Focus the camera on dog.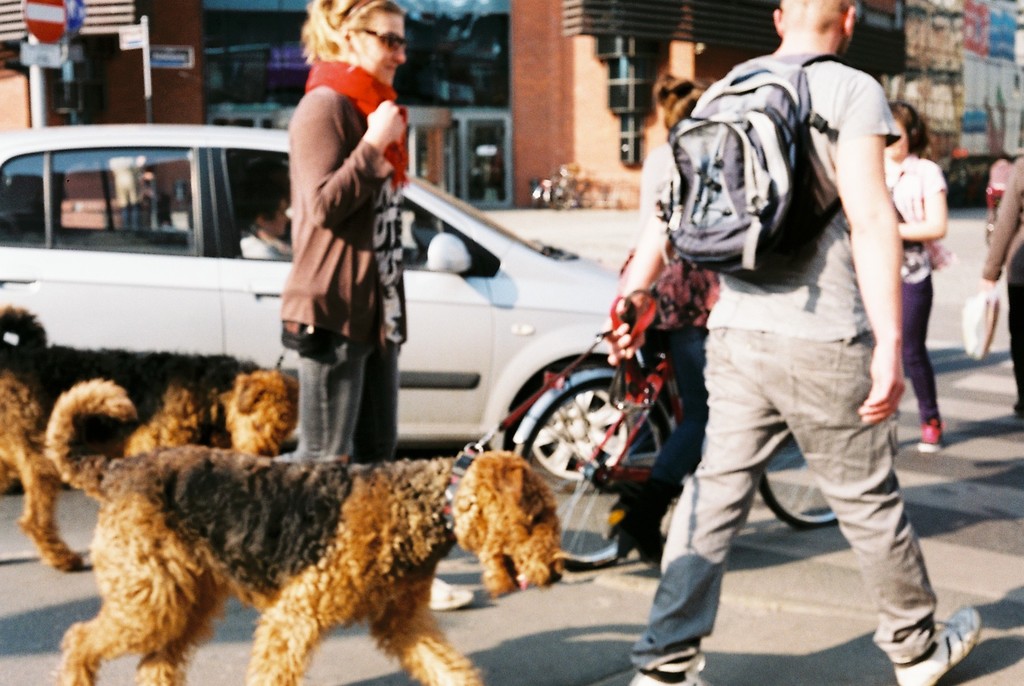
Focus region: l=0, t=302, r=303, b=576.
